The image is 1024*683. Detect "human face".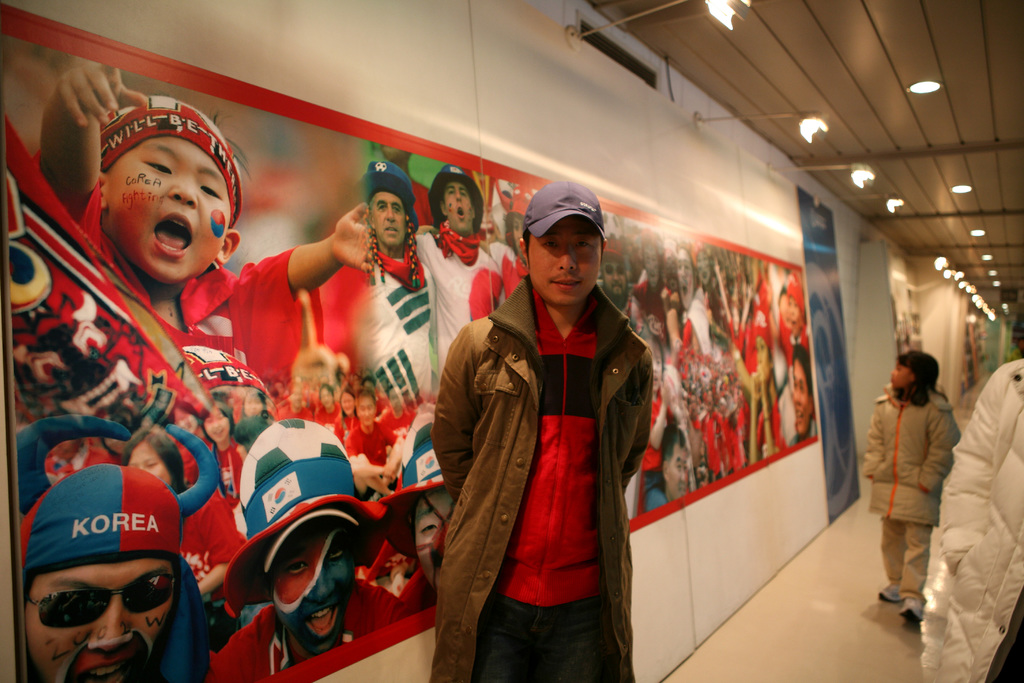
Detection: box=[408, 488, 453, 586].
